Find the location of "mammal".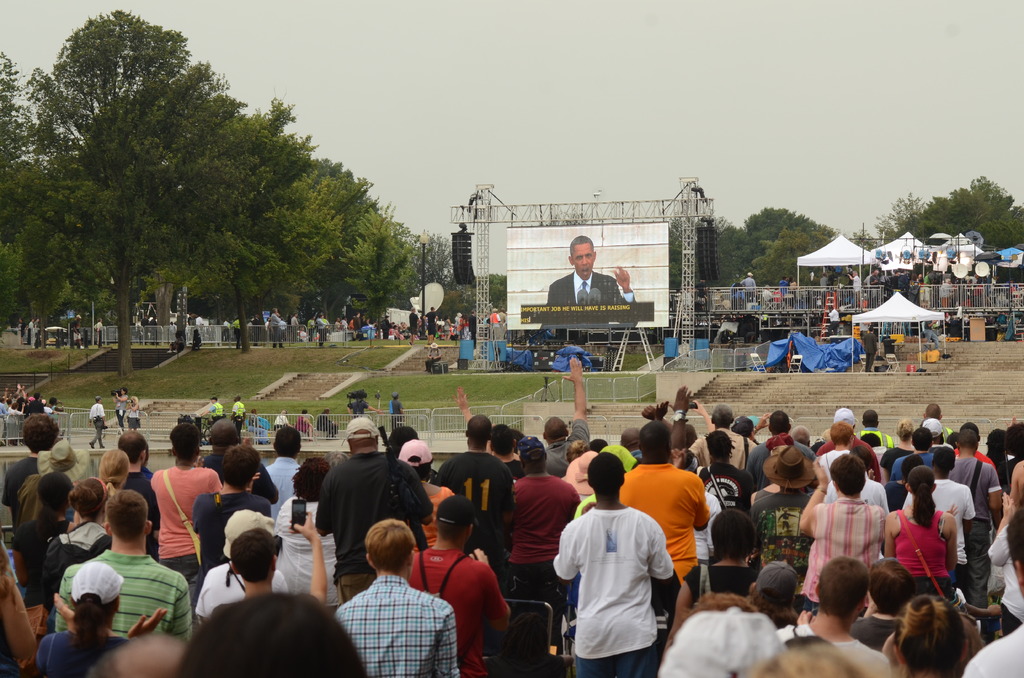
Location: [x1=484, y1=606, x2=575, y2=677].
